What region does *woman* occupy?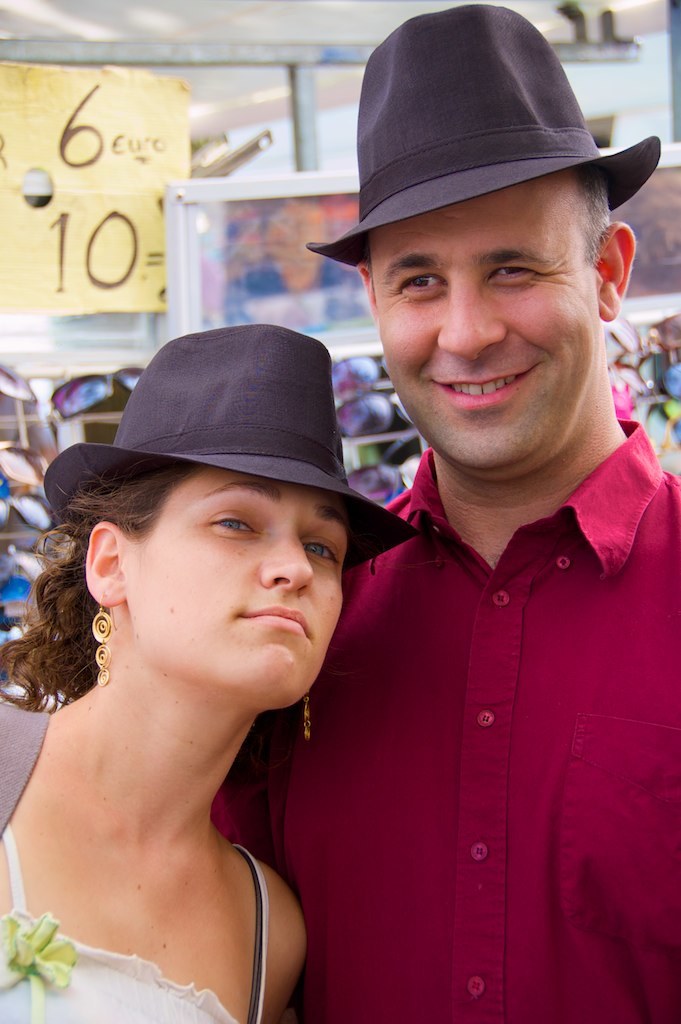
x1=0 y1=330 x2=447 y2=1023.
